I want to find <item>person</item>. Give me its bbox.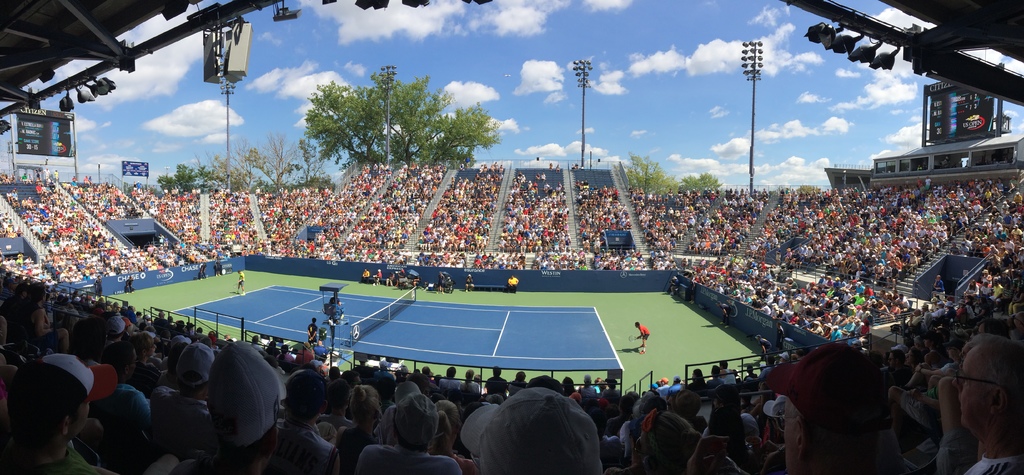
locate(125, 277, 140, 293).
